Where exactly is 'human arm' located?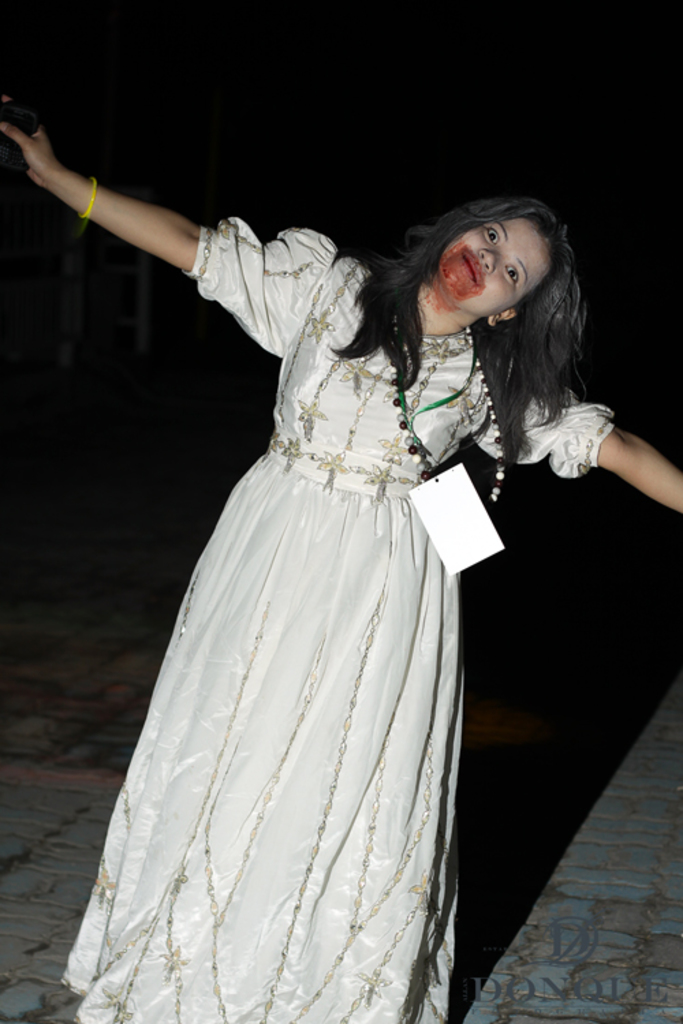
Its bounding box is 466 396 682 511.
